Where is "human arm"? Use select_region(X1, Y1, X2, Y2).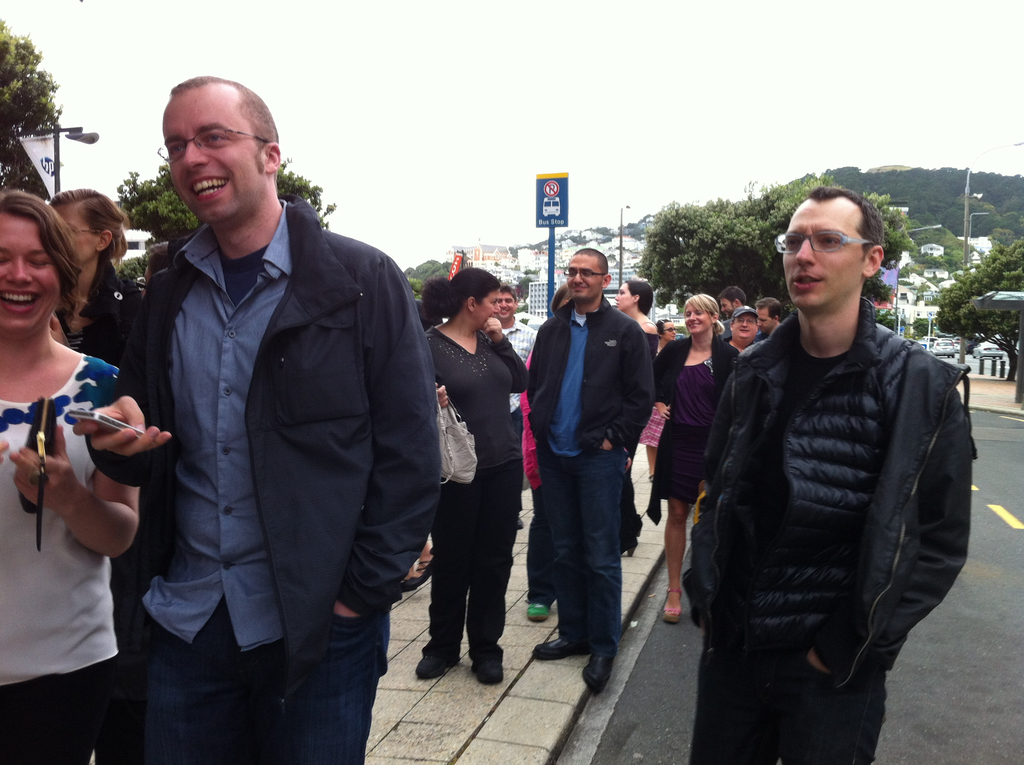
select_region(422, 332, 457, 434).
